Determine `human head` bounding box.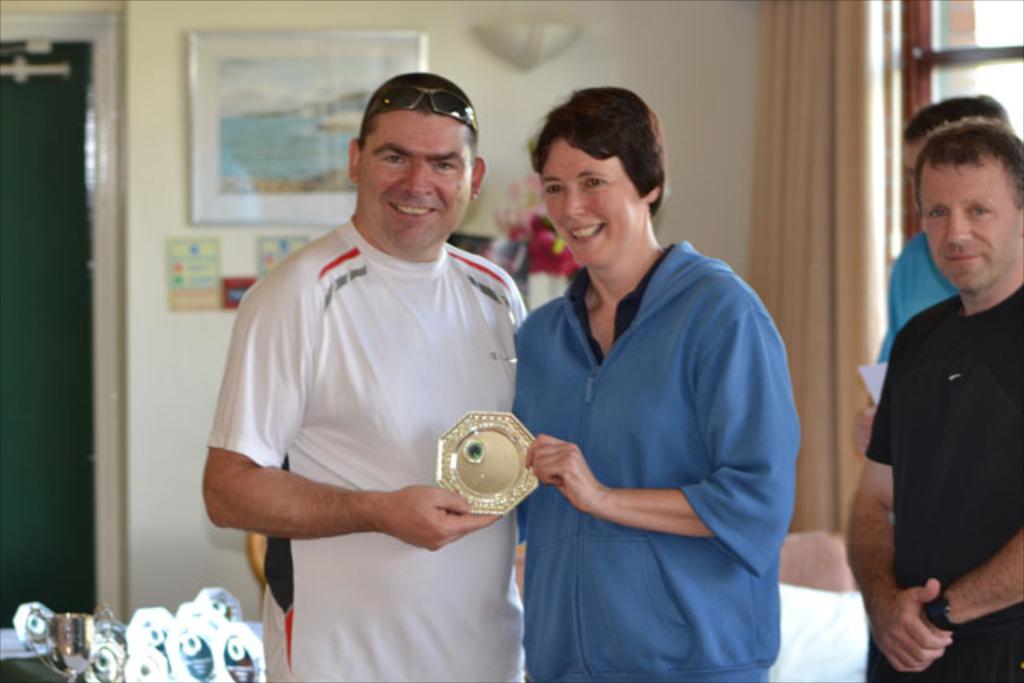
Determined: box=[912, 115, 1022, 298].
